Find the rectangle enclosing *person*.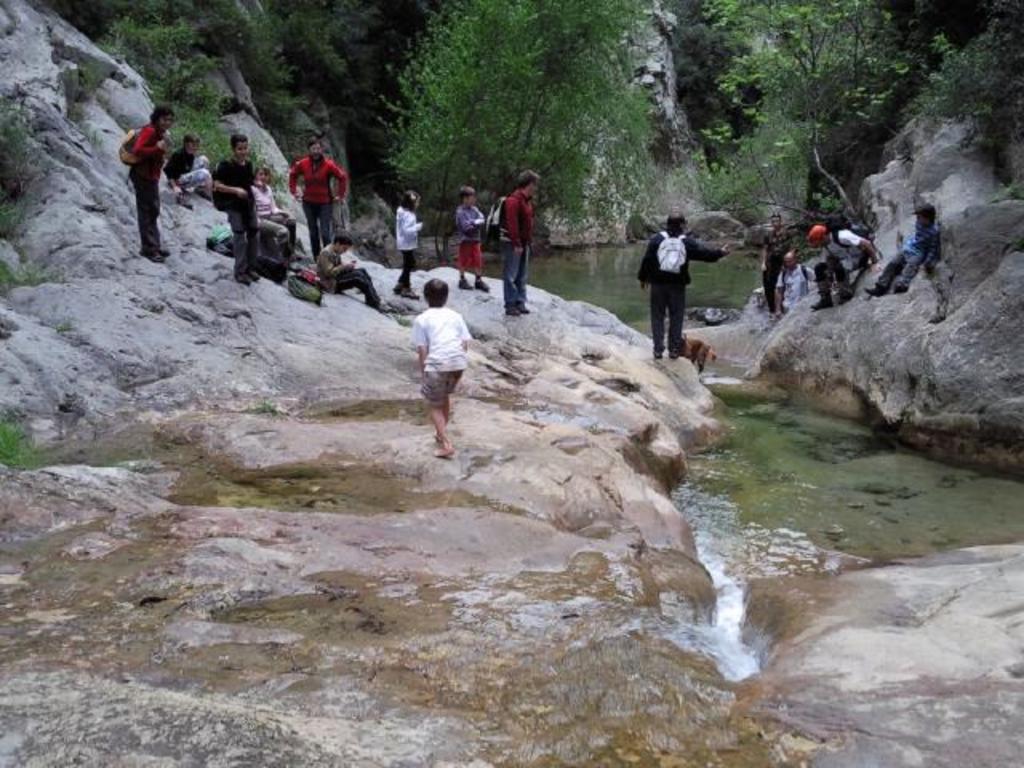
[left=291, top=138, right=349, bottom=262].
